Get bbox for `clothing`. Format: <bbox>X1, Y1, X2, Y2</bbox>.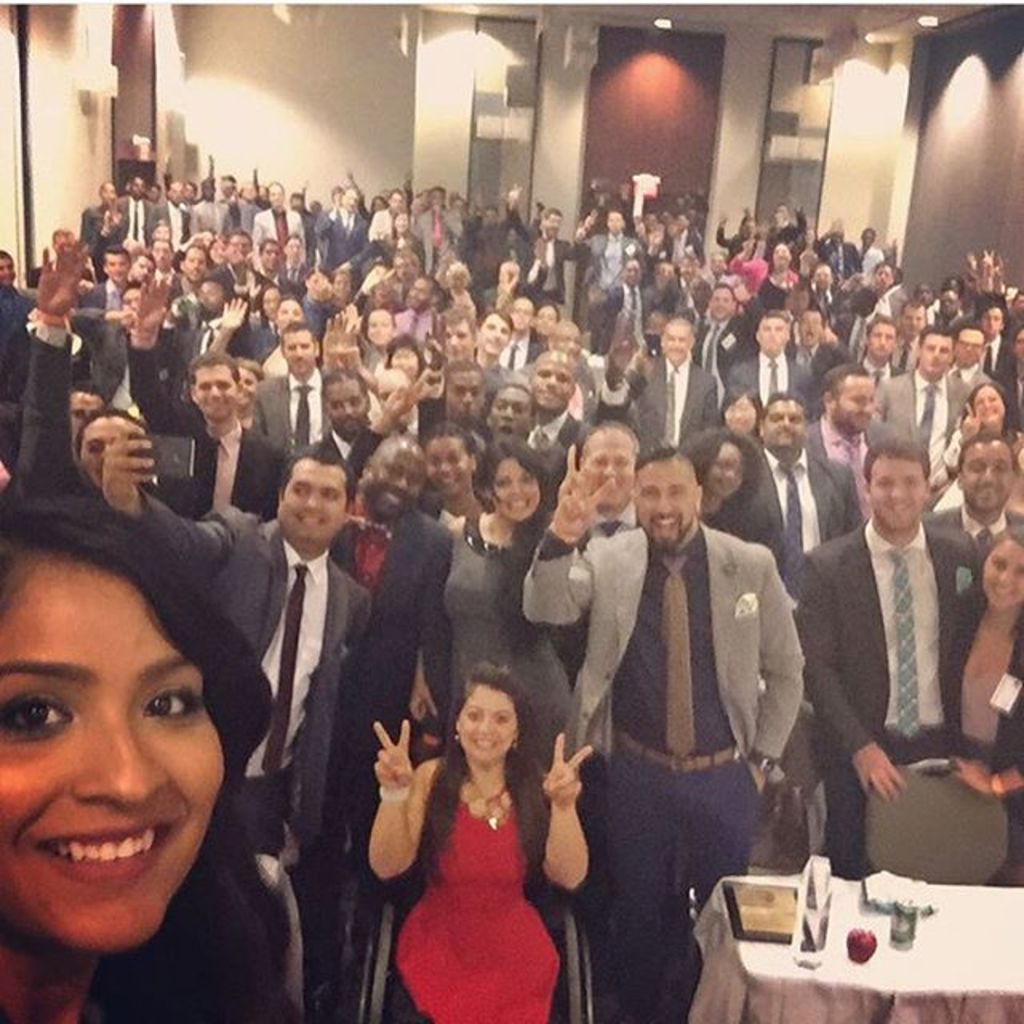
<bbox>520, 520, 802, 1022</bbox>.
